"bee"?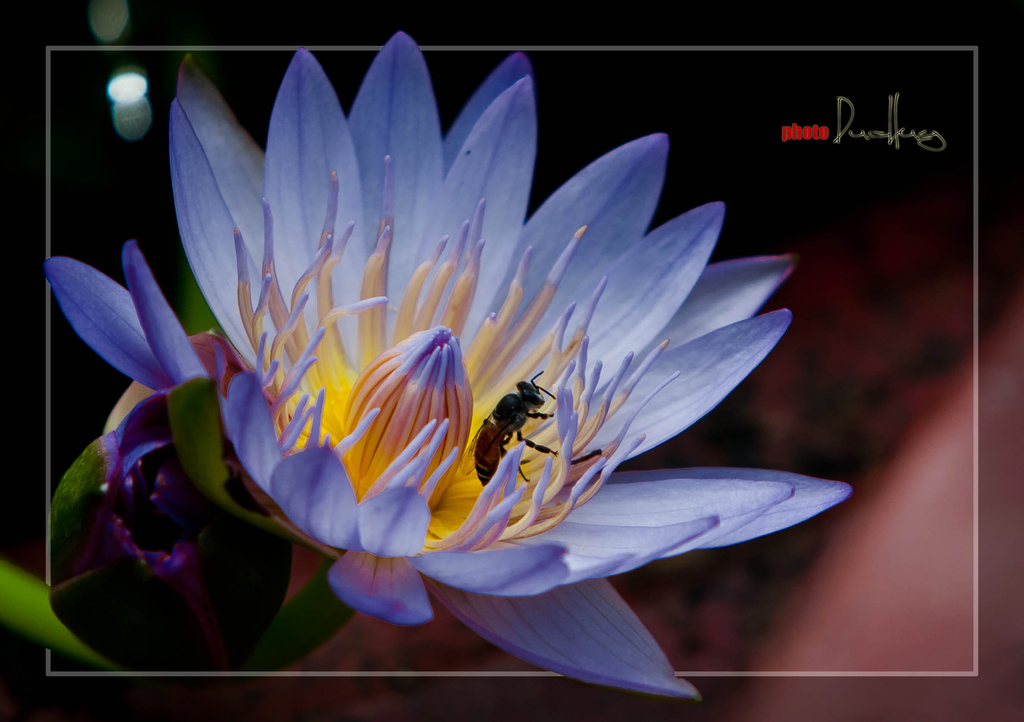
(left=481, top=365, right=555, bottom=476)
